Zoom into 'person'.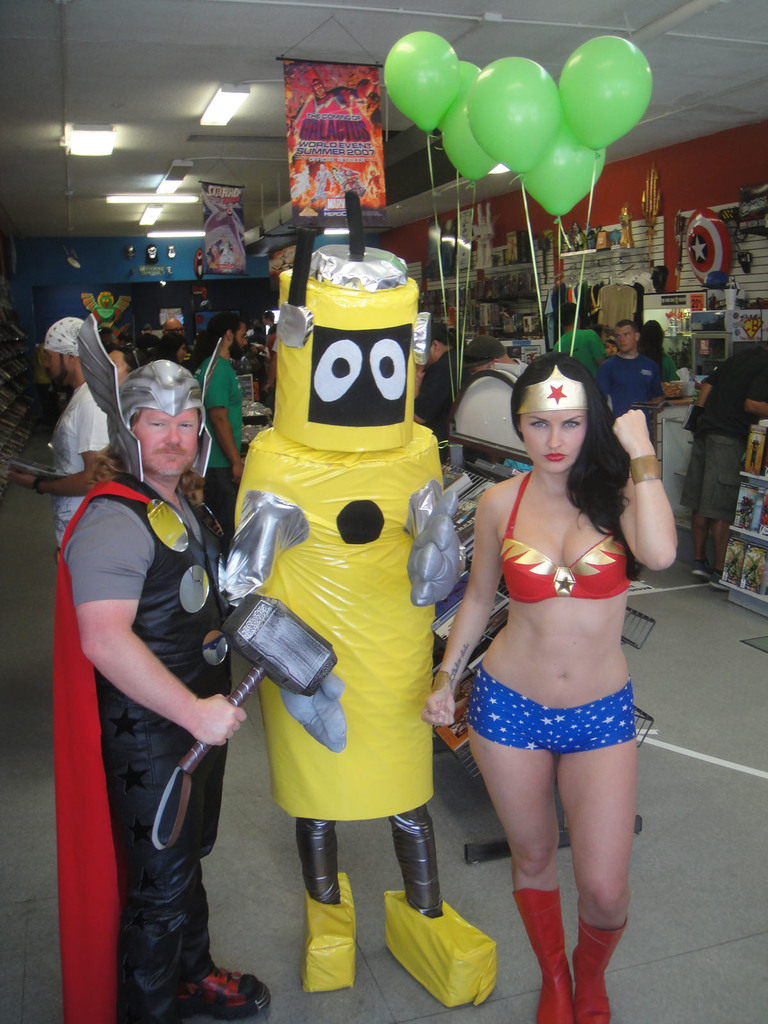
Zoom target: <bbox>598, 328, 666, 442</bbox>.
